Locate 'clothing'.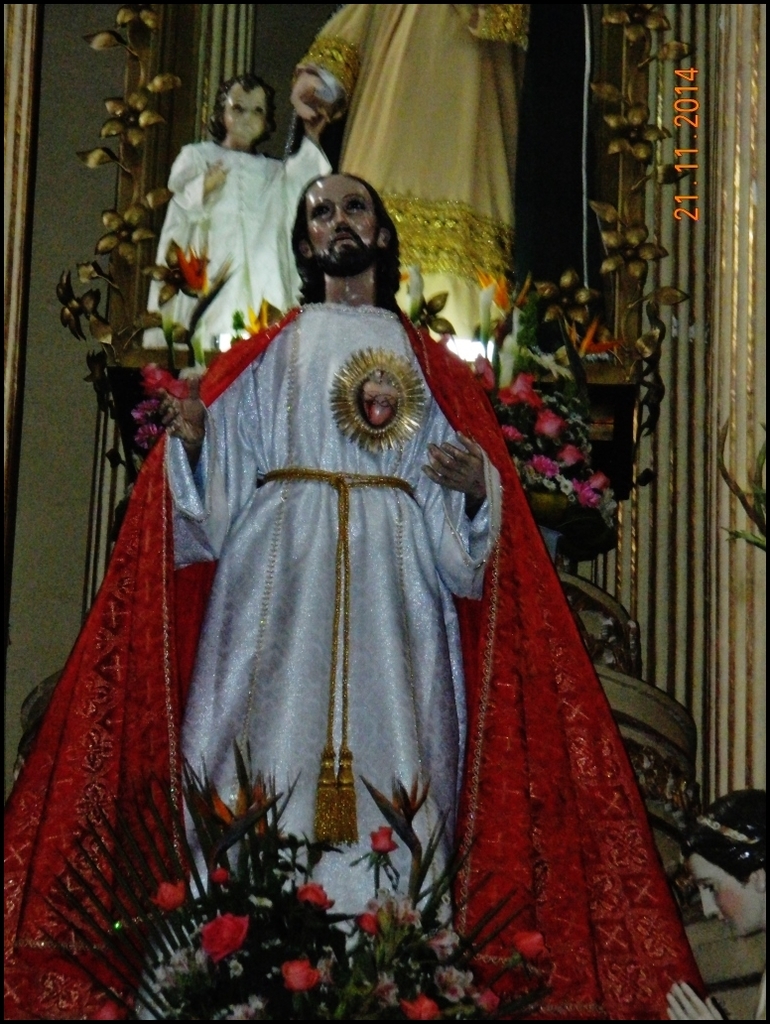
Bounding box: l=291, t=1, r=537, b=341.
